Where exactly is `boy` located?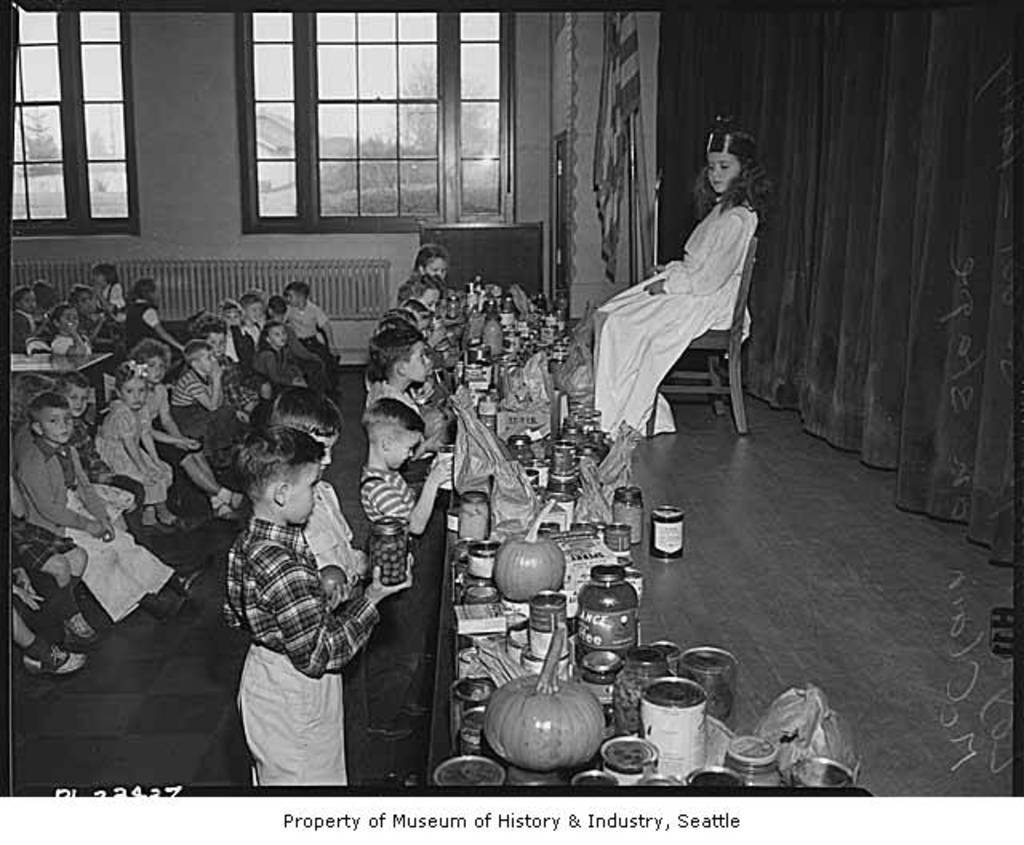
Its bounding box is box(280, 283, 342, 386).
